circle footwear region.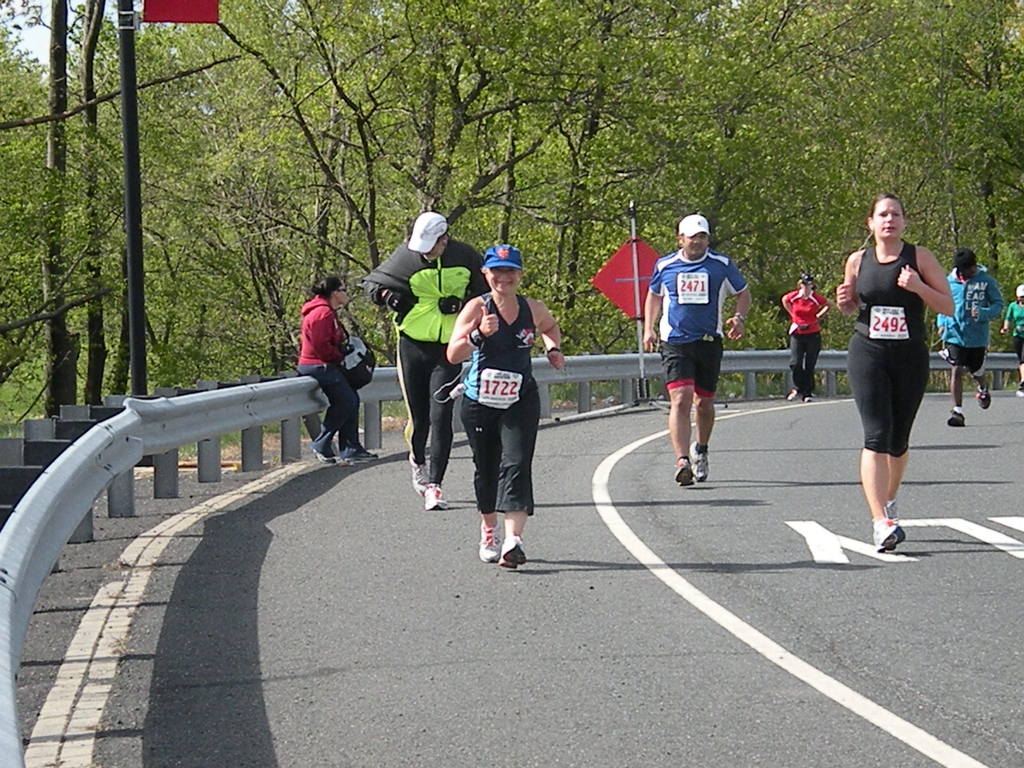
Region: bbox(675, 461, 690, 488).
